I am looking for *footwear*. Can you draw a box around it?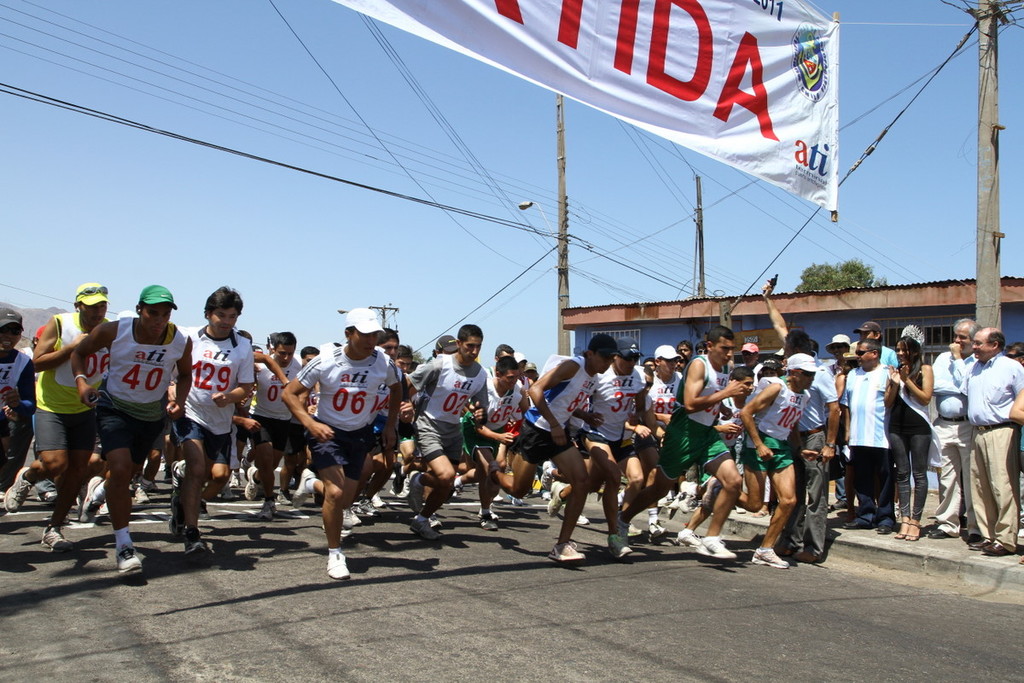
Sure, the bounding box is 479/514/499/532.
